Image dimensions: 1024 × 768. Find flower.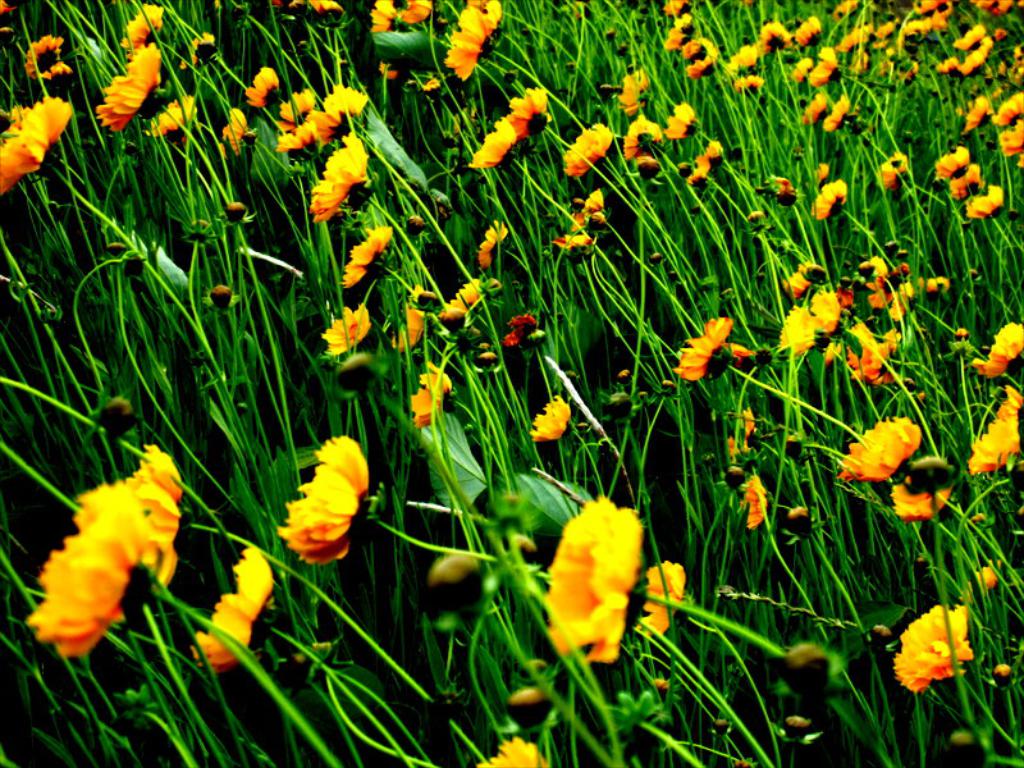
[left=84, top=438, right=180, bottom=585].
